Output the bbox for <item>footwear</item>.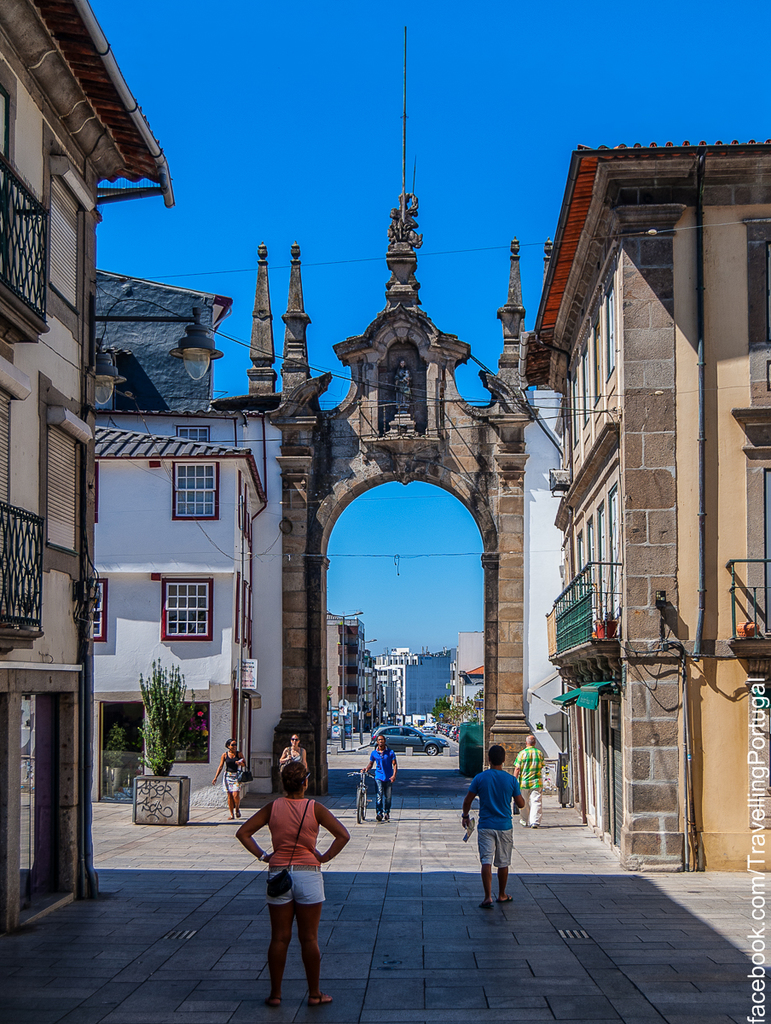
[x1=230, y1=813, x2=237, y2=819].
